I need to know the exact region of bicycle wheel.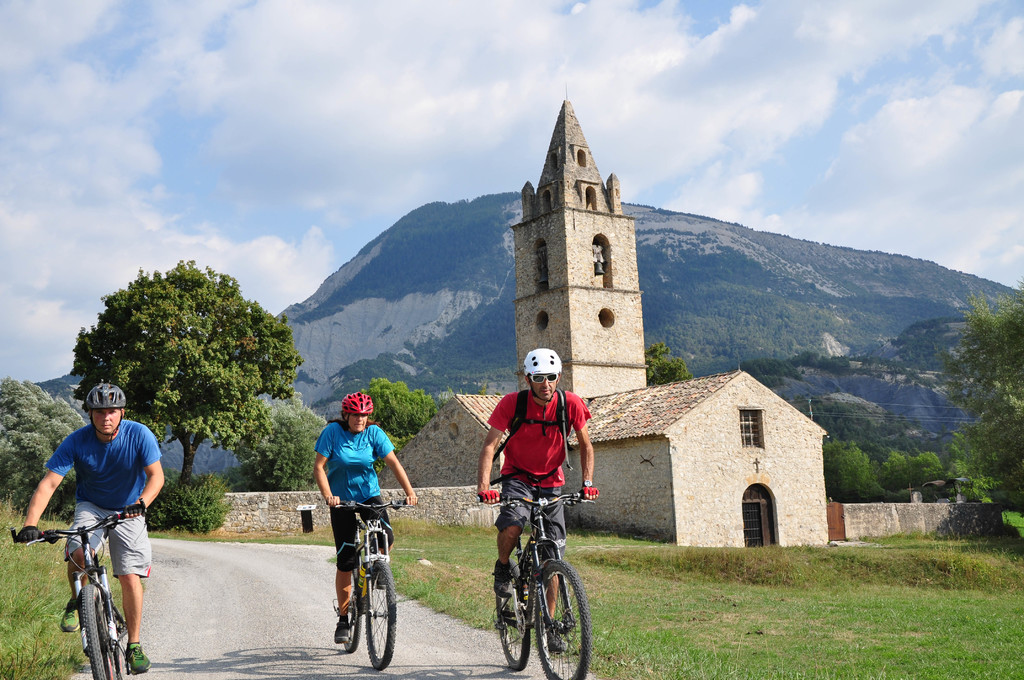
Region: [x1=534, y1=554, x2=596, y2=679].
